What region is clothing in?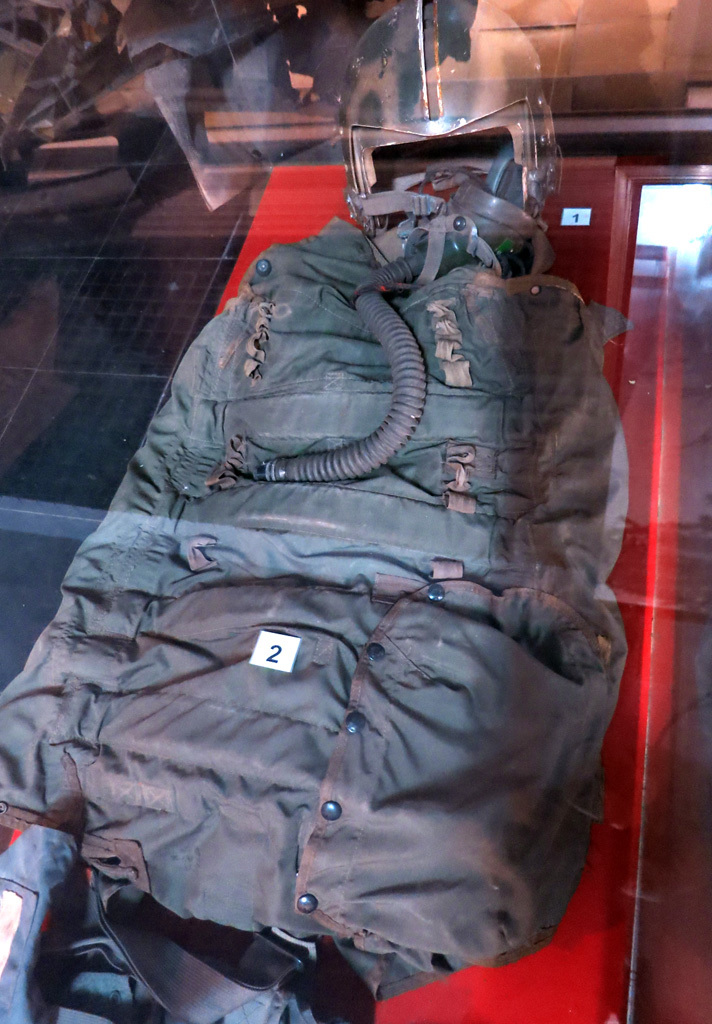
2,212,628,1023.
